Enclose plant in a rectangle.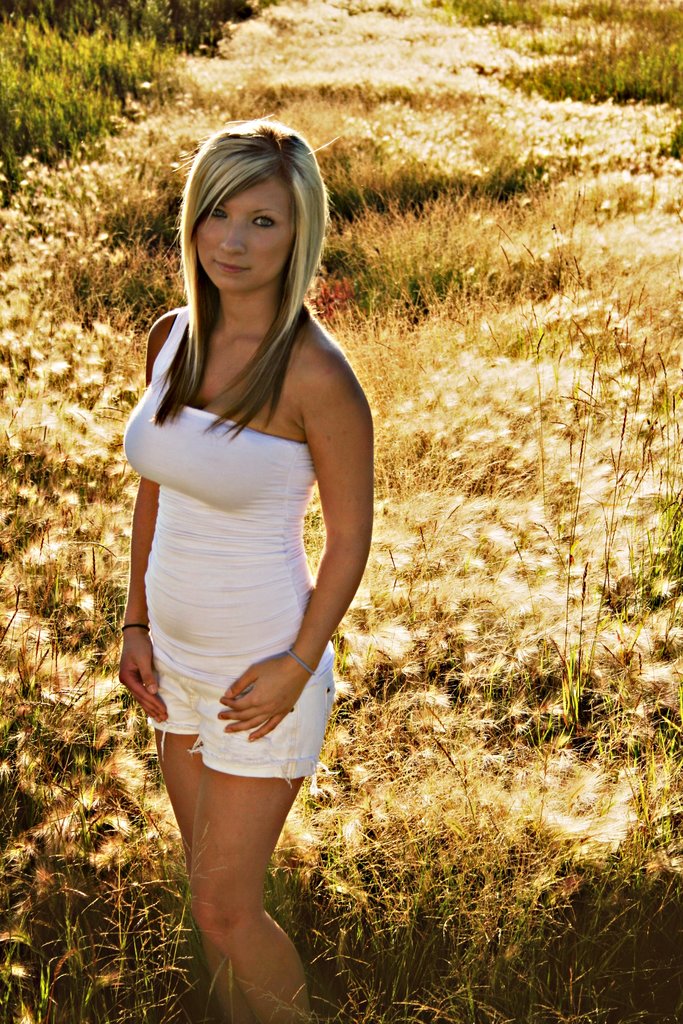
BBox(0, 0, 252, 217).
